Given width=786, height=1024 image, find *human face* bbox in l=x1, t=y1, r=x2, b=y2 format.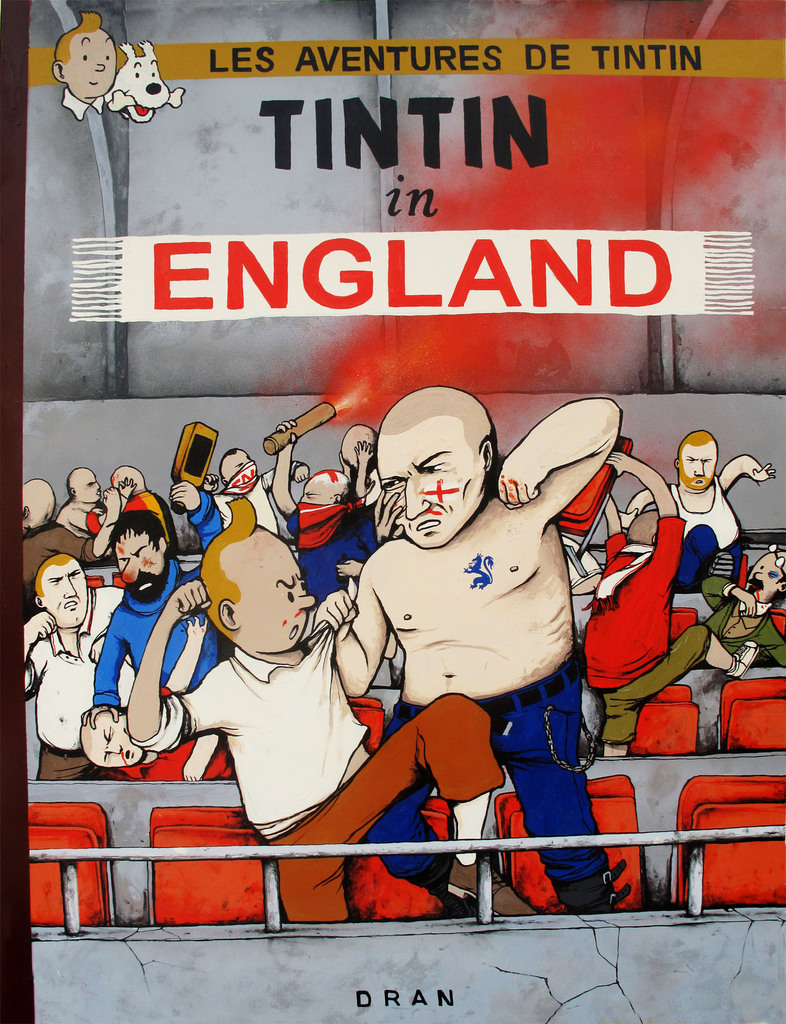
l=679, t=433, r=719, b=496.
